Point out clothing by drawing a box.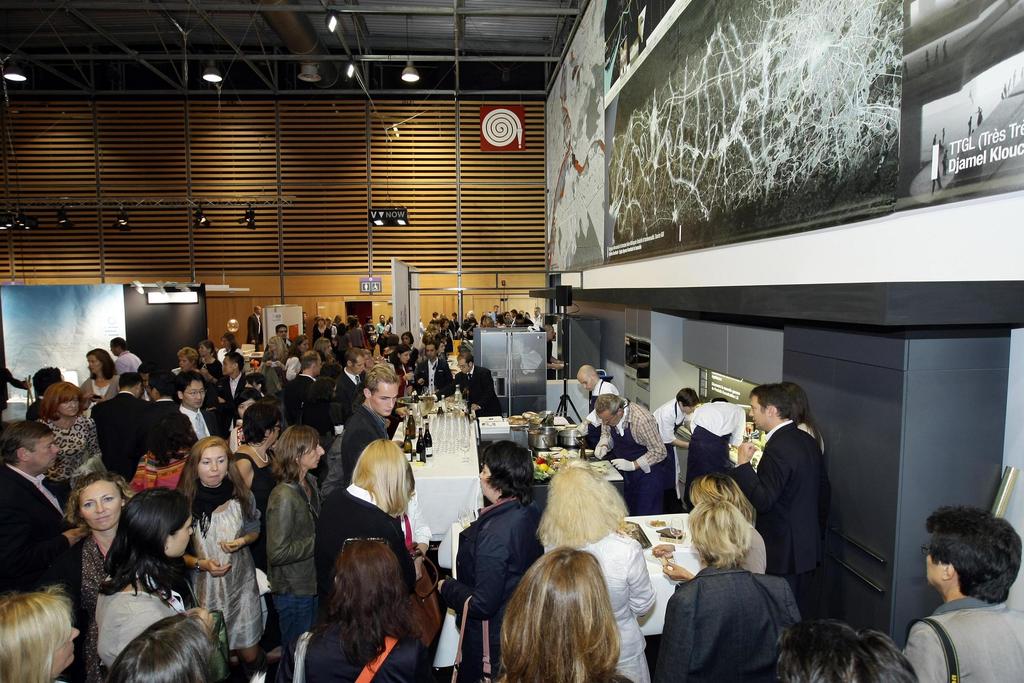
<box>662,533,812,676</box>.
